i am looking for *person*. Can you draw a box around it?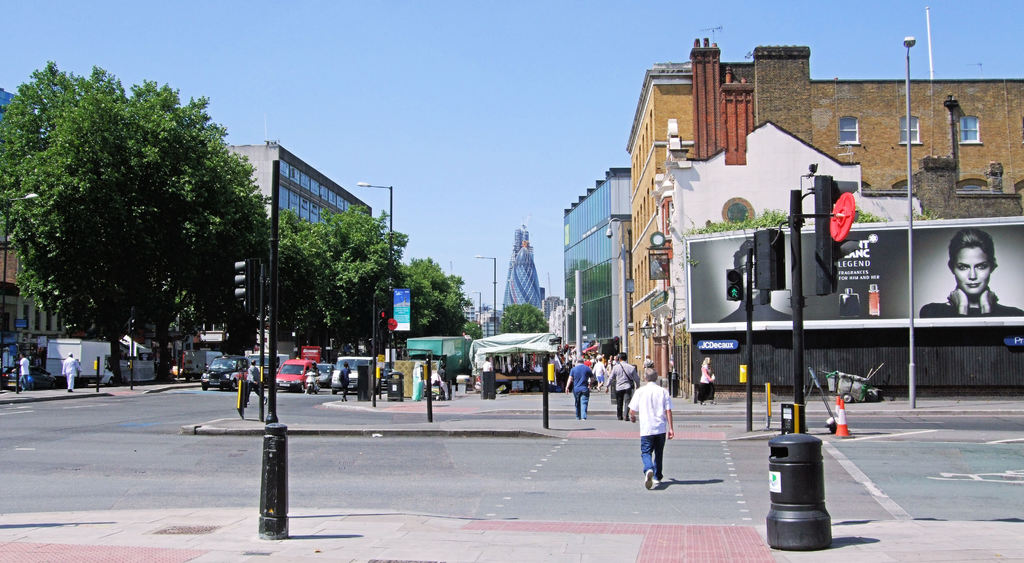
Sure, the bounding box is Rect(636, 369, 683, 492).
